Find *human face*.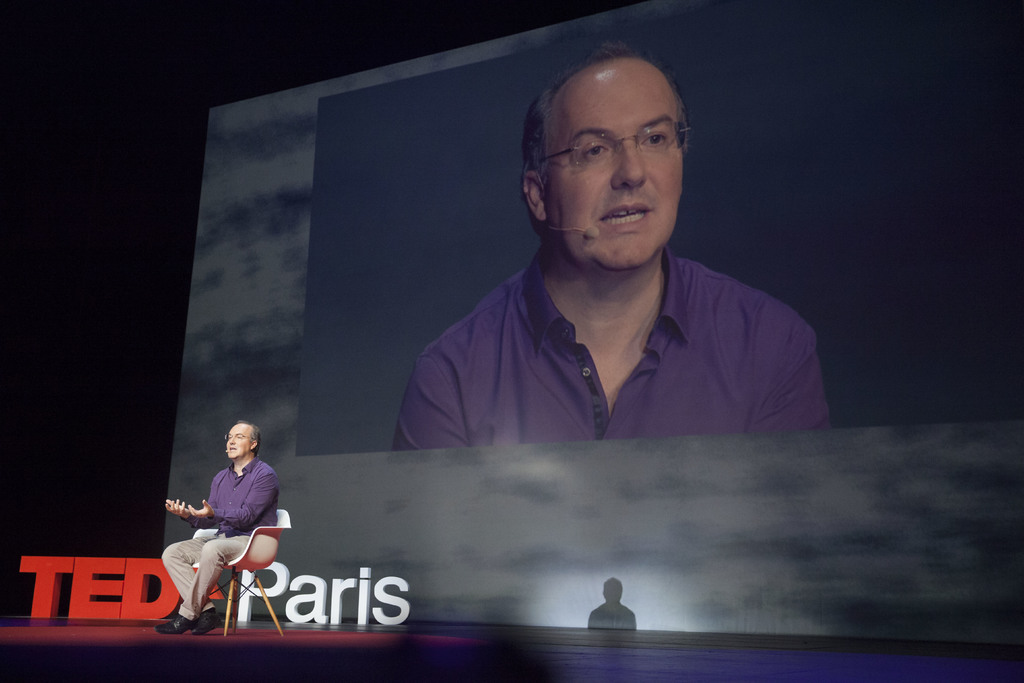
region(227, 422, 256, 465).
